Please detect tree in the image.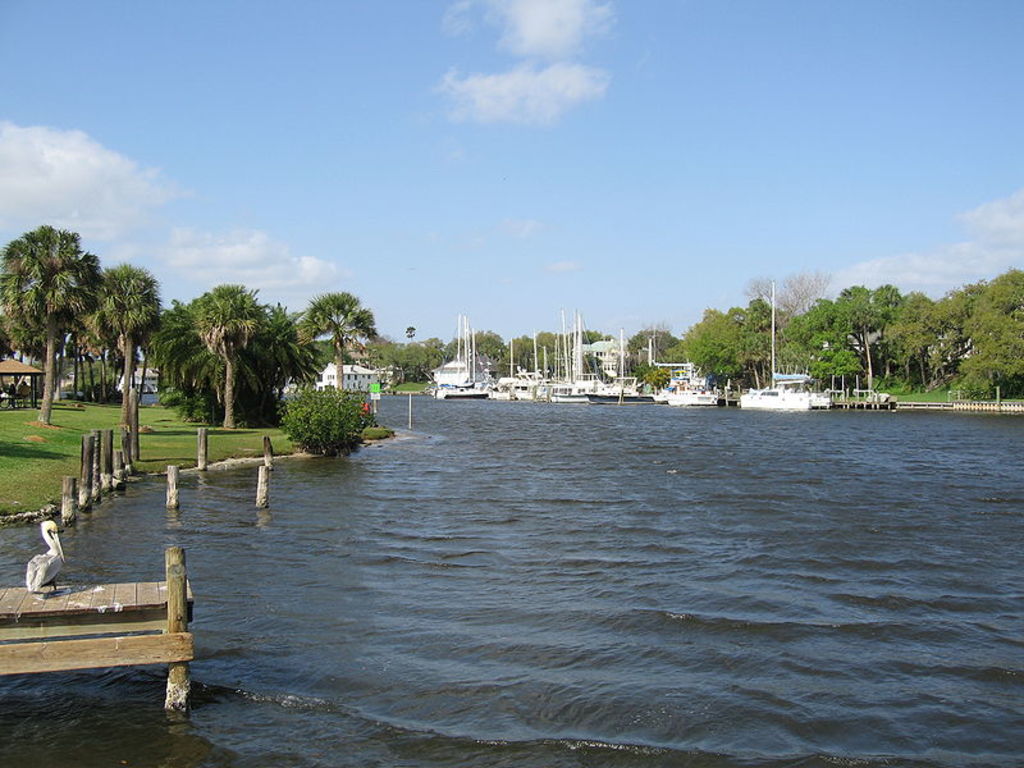
box(934, 265, 1023, 404).
